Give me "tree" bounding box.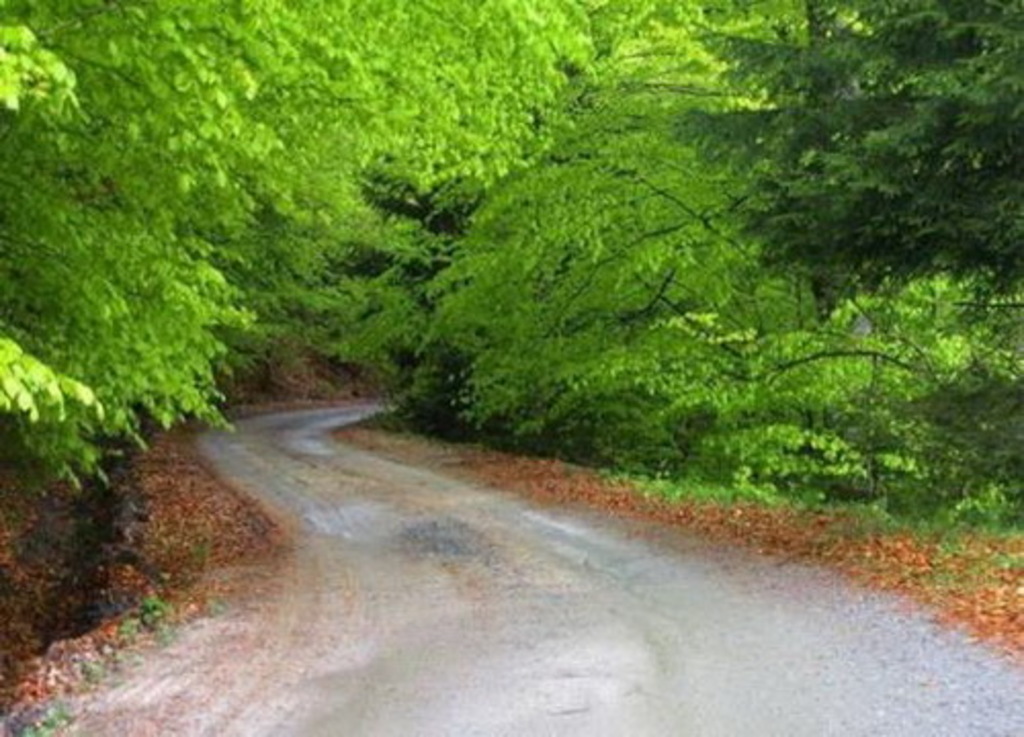
[x1=786, y1=268, x2=1022, y2=545].
